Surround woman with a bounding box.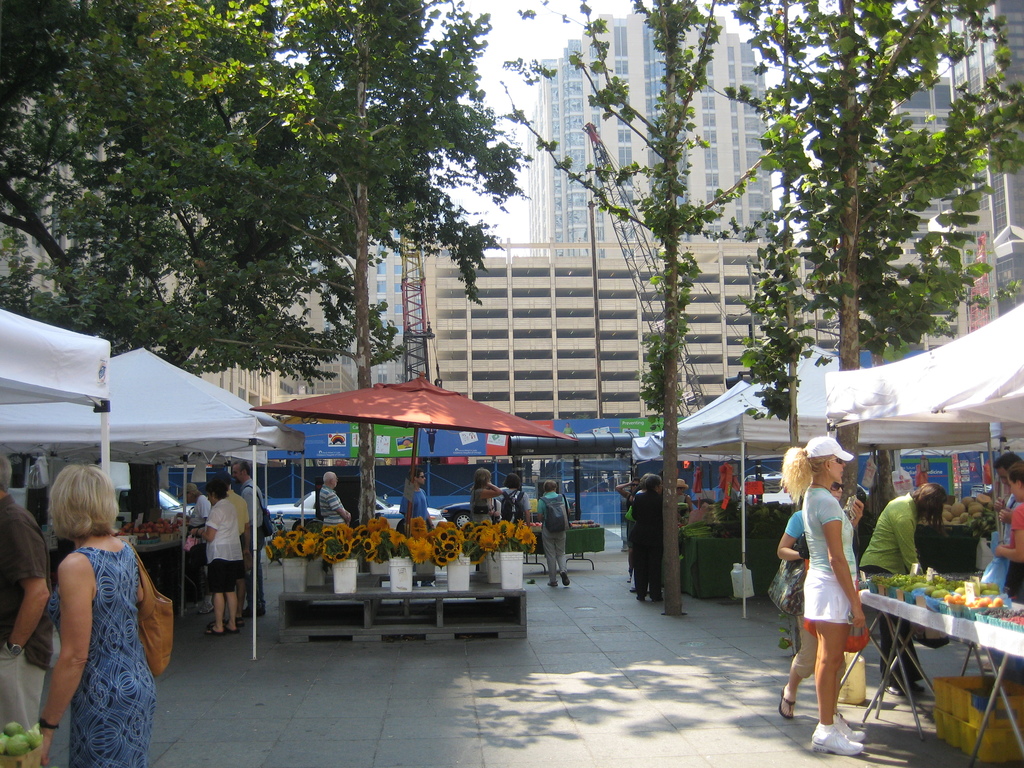
[676, 479, 695, 516].
